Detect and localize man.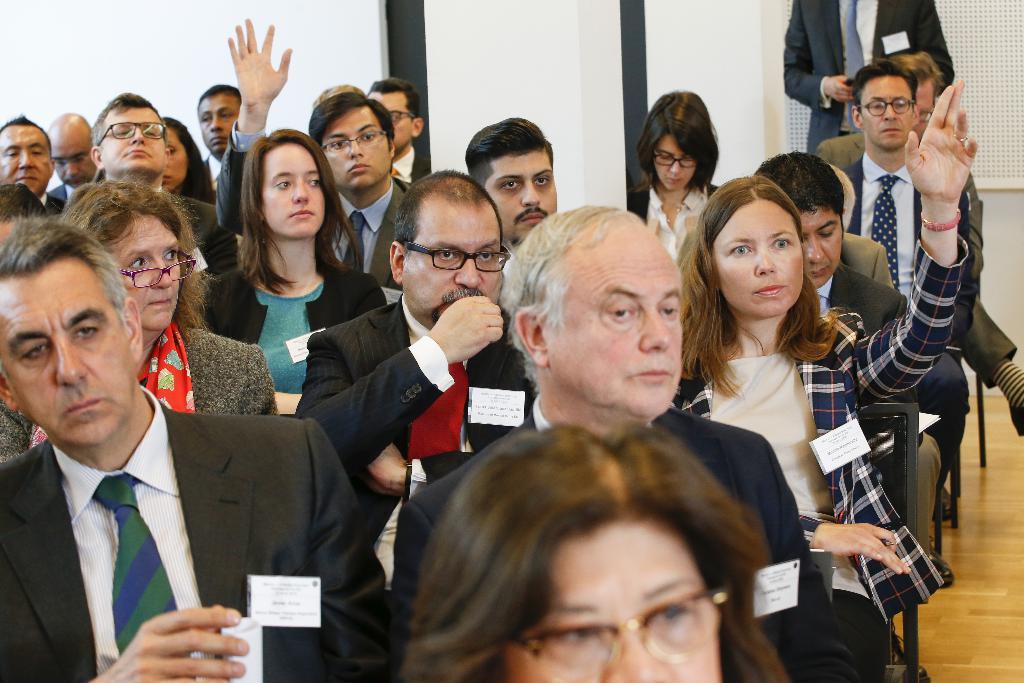
Localized at x1=364, y1=75, x2=434, y2=191.
